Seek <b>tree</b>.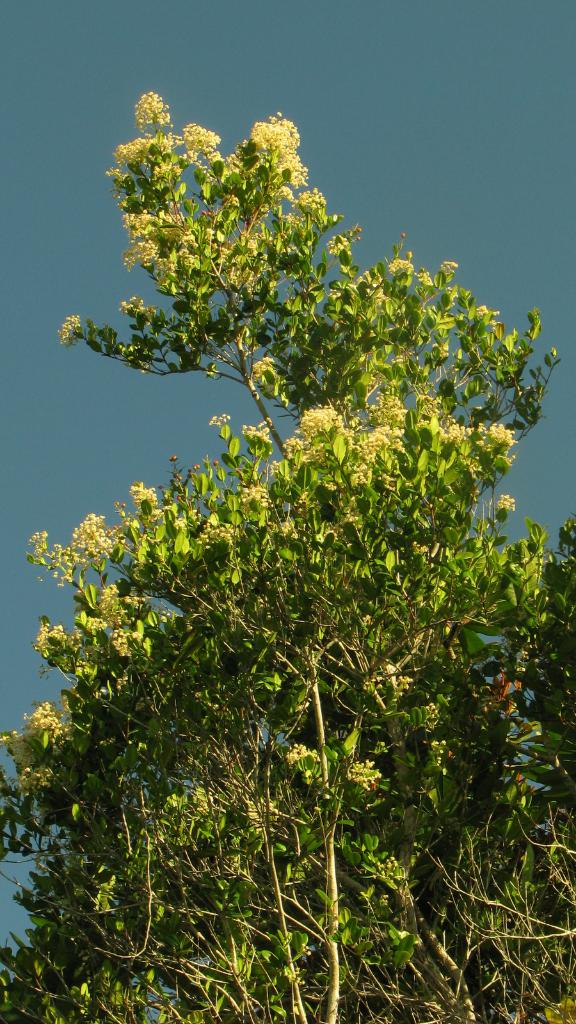
rect(0, 80, 575, 1023).
